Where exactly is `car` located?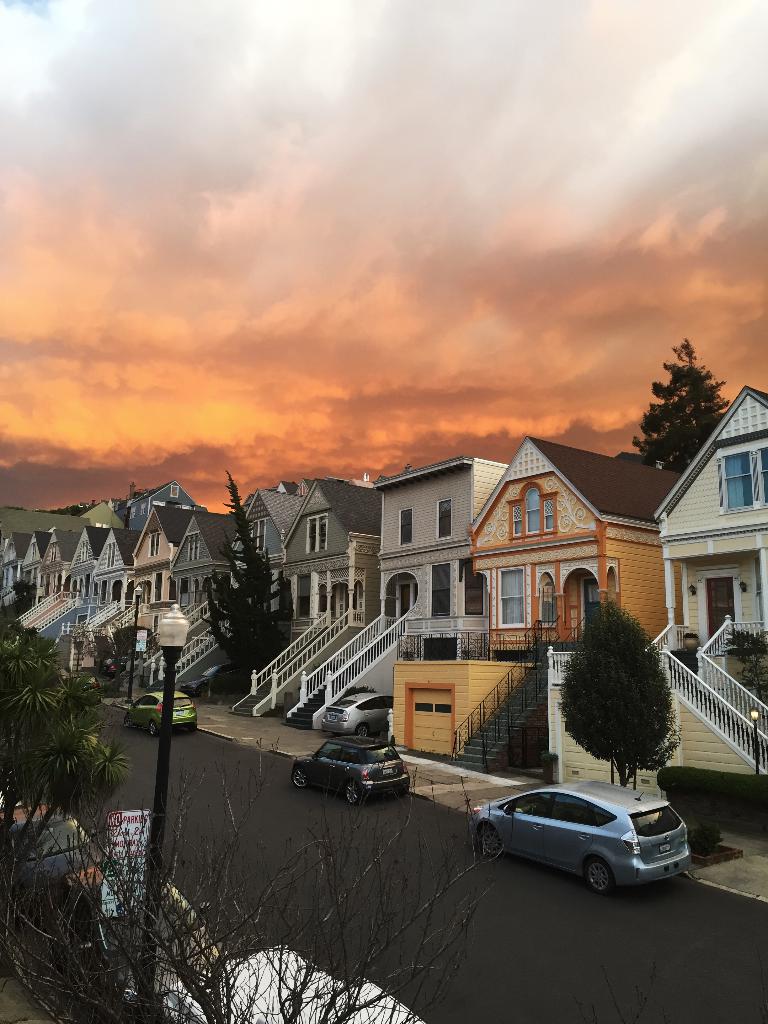
Its bounding box is detection(10, 811, 101, 904).
